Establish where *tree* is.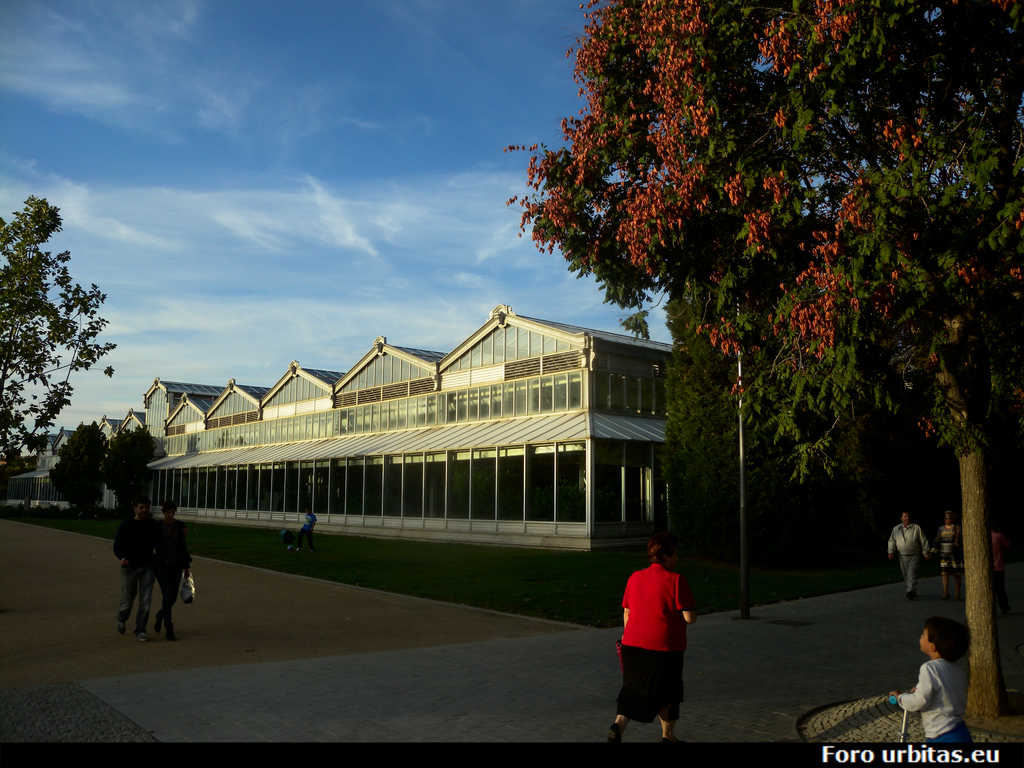
Established at locate(45, 422, 106, 504).
